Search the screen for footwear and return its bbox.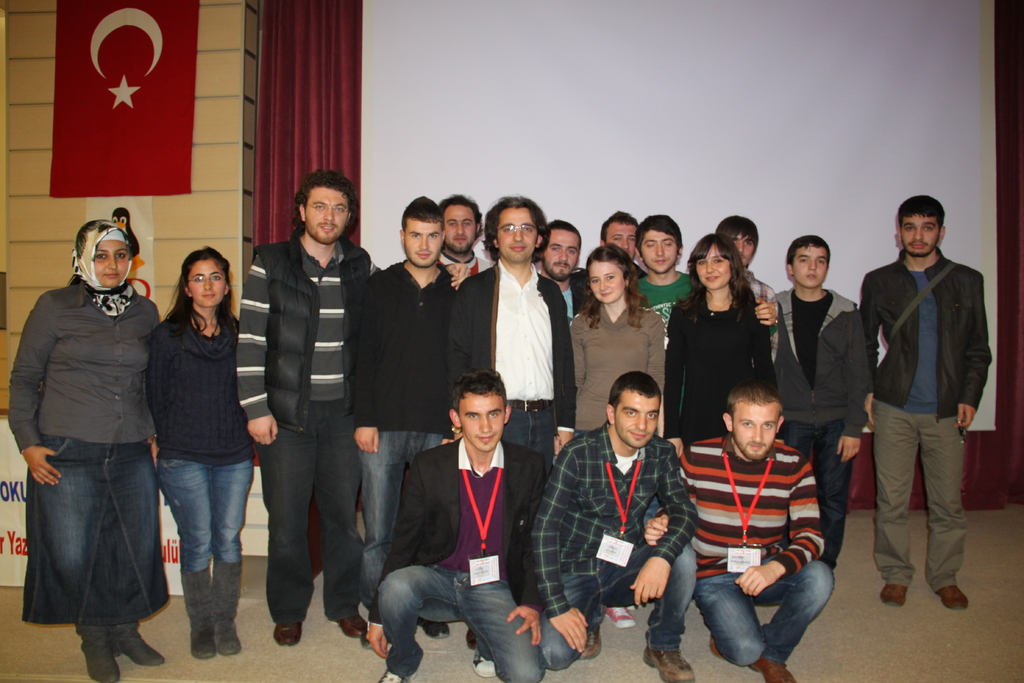
Found: 371 677 407 682.
